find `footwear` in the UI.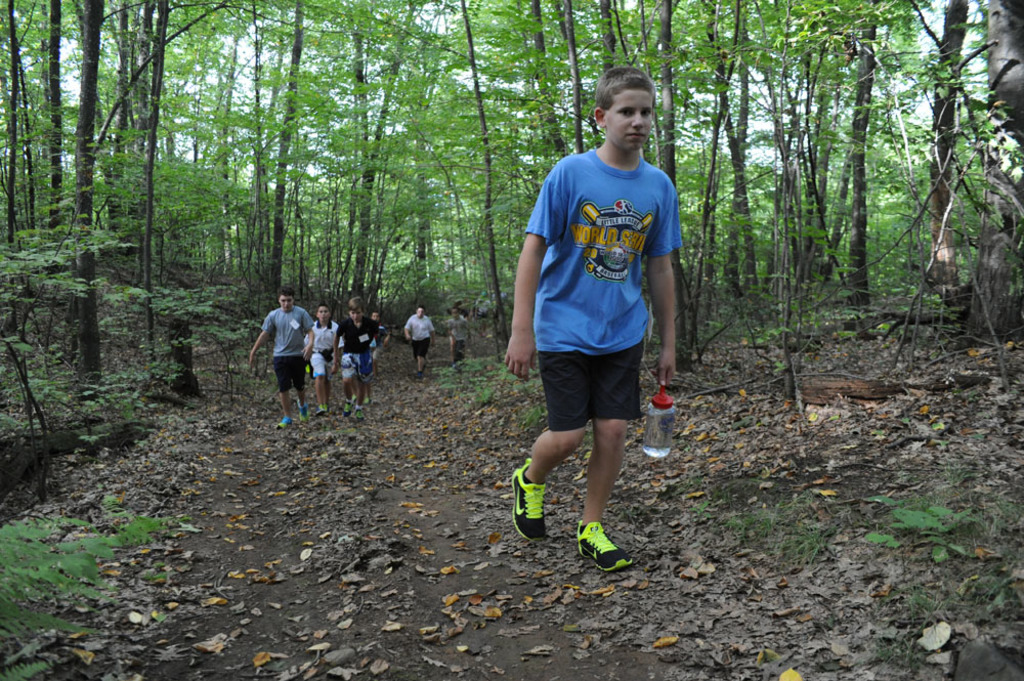
UI element at 316/401/327/414.
